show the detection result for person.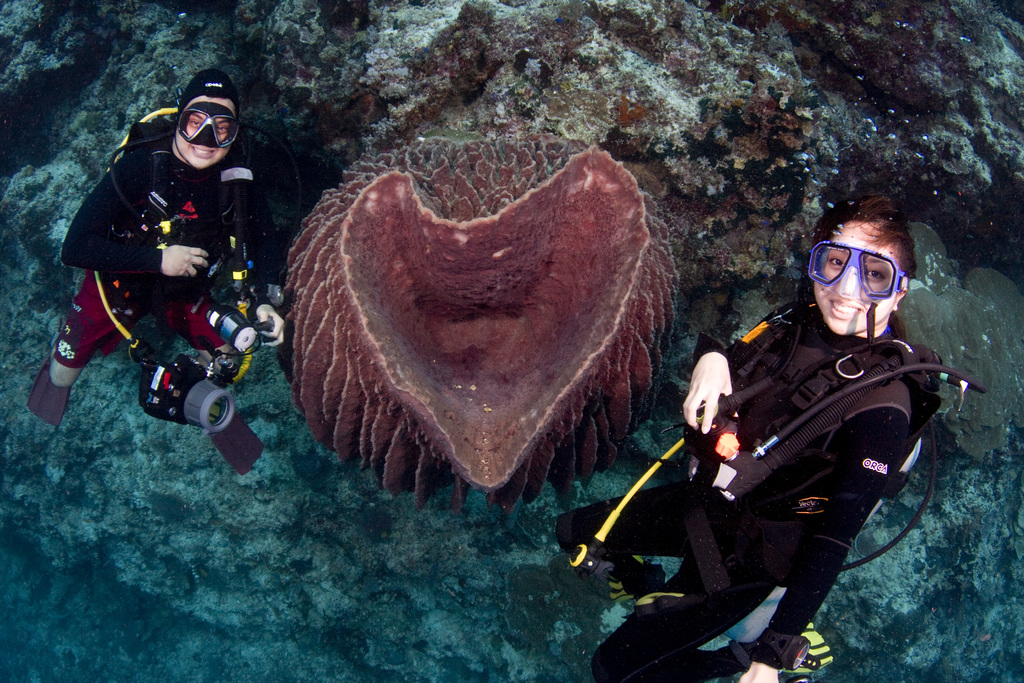
[678, 201, 943, 682].
